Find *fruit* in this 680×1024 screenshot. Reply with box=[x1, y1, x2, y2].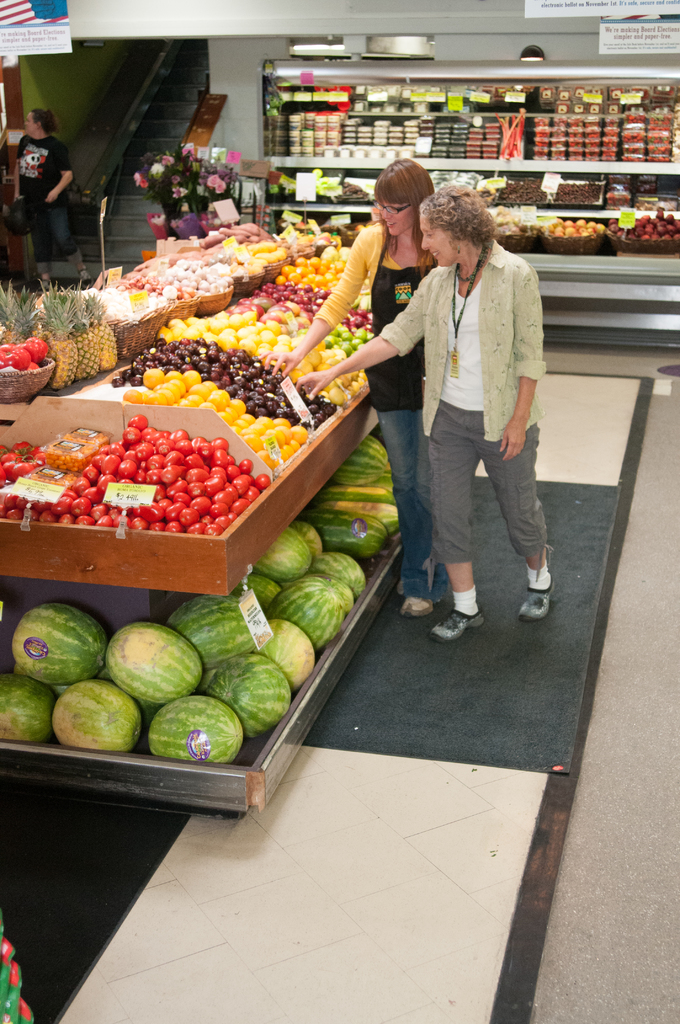
box=[0, 675, 56, 743].
